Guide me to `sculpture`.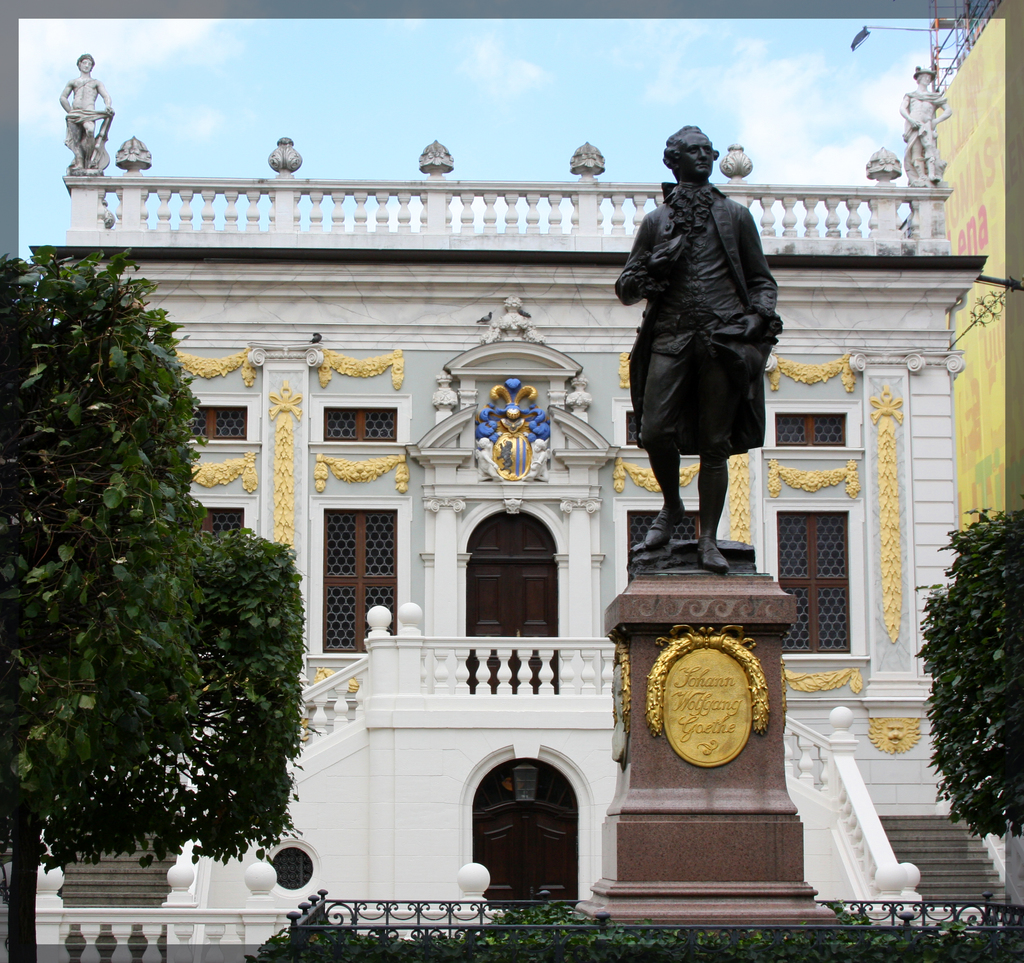
Guidance: (left=608, top=122, right=783, bottom=574).
